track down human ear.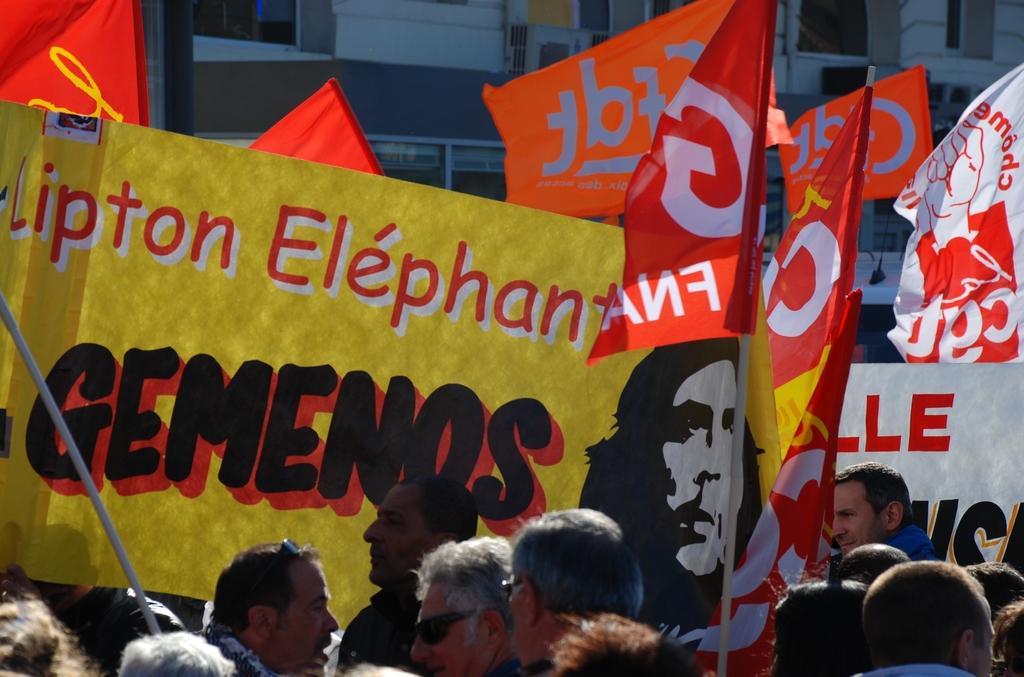
Tracked to {"x1": 888, "y1": 501, "x2": 901, "y2": 530}.
